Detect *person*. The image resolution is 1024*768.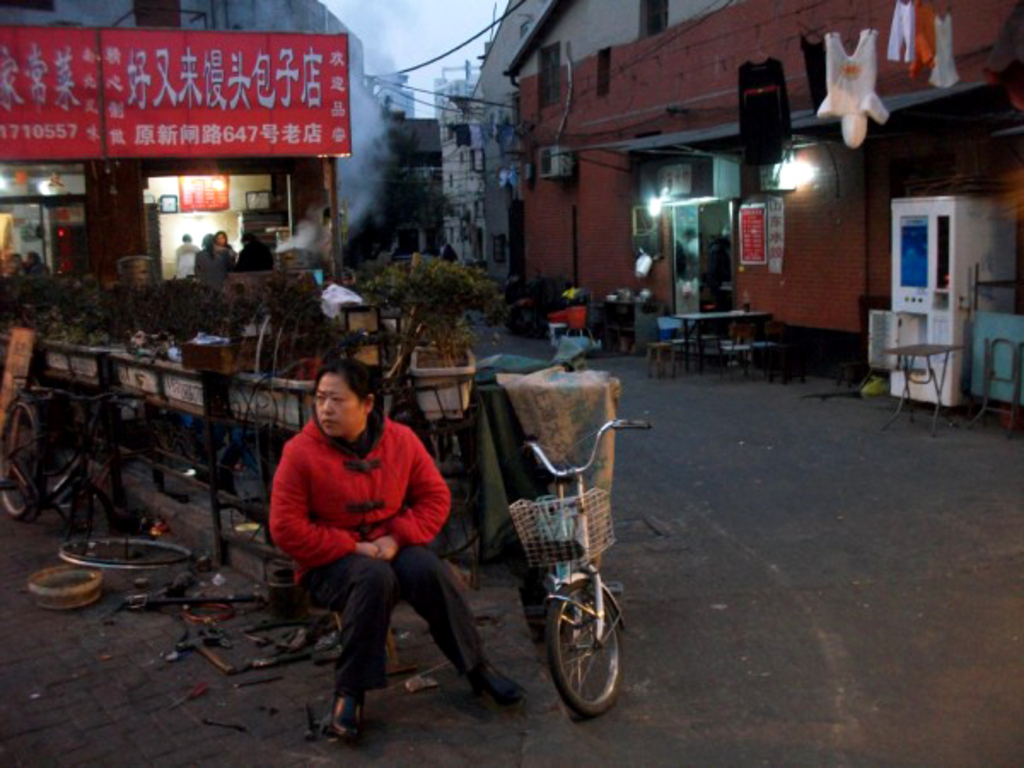
select_region(229, 229, 276, 266).
